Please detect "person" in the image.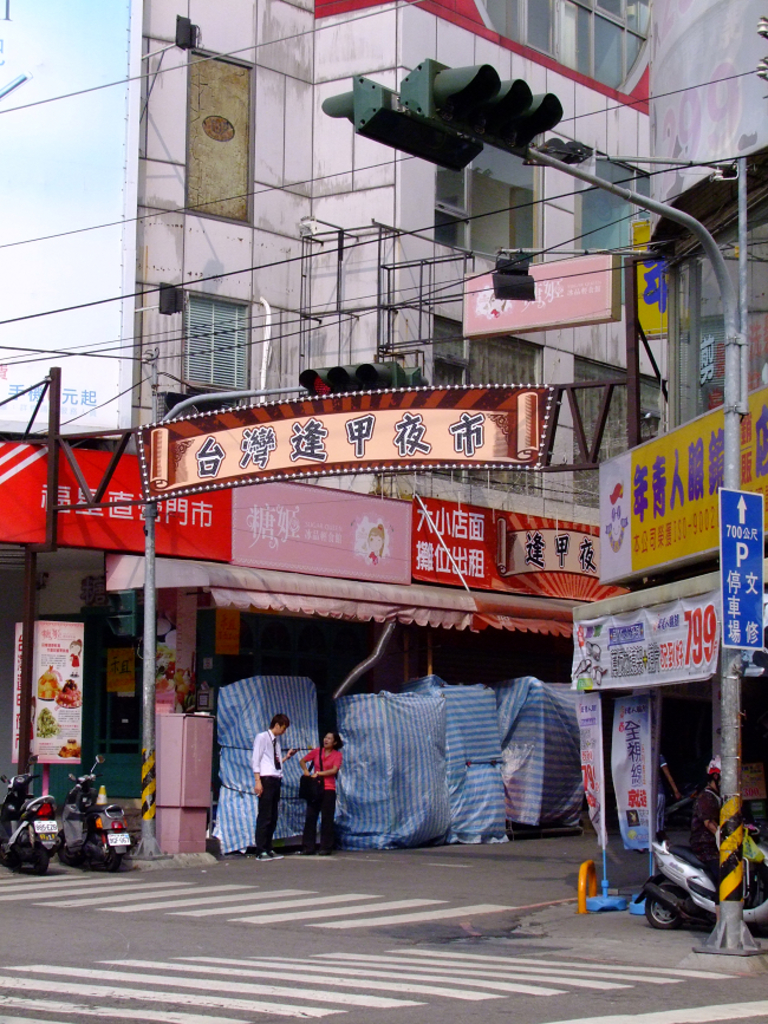
(689,769,730,883).
